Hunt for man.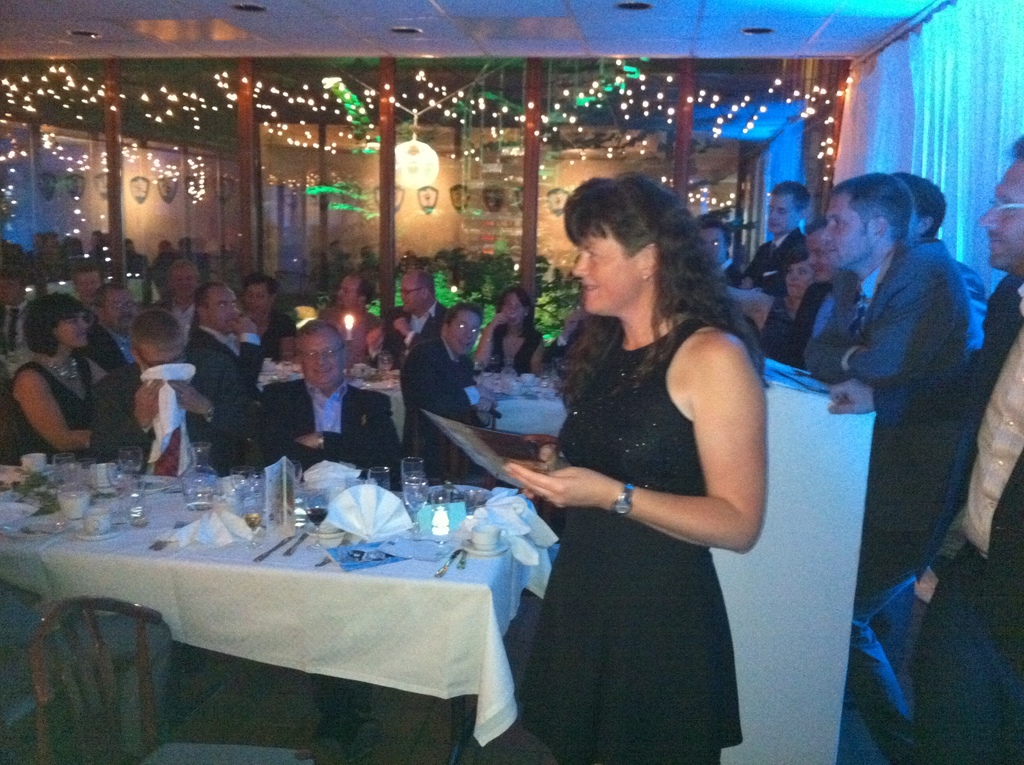
Hunted down at 0:264:36:353.
